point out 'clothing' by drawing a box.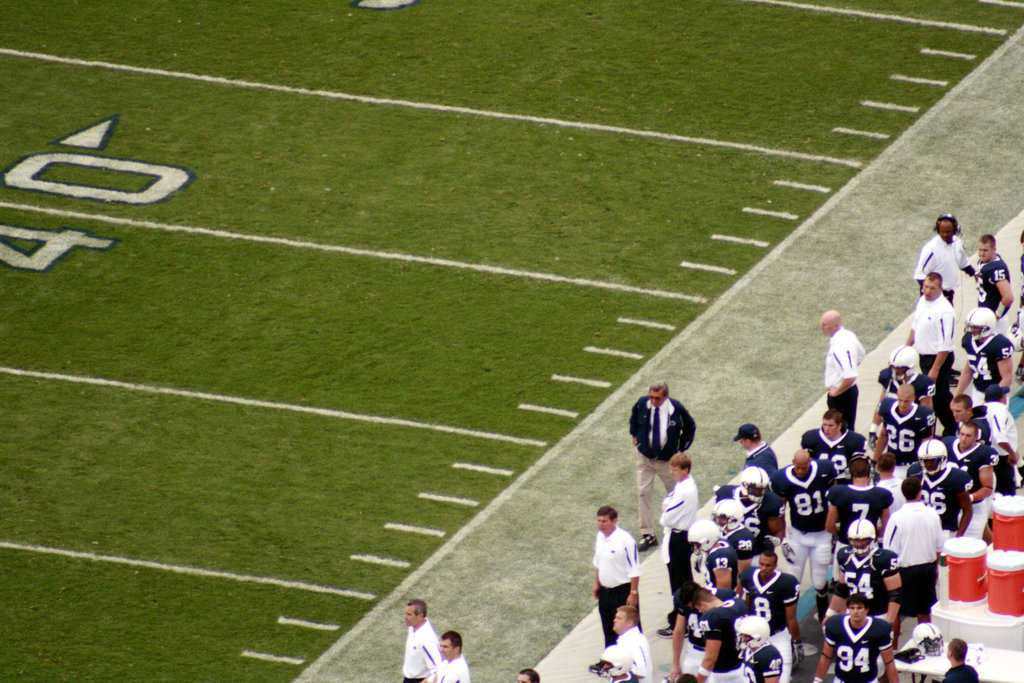
964, 331, 1016, 402.
